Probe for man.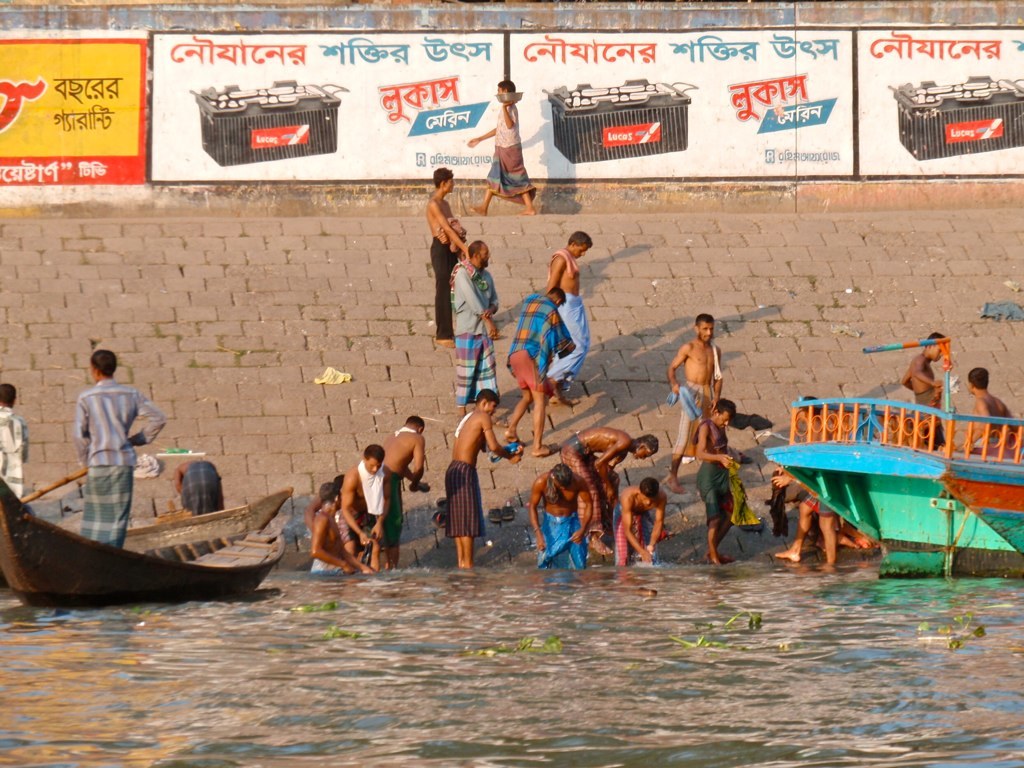
Probe result: {"x1": 548, "y1": 228, "x2": 593, "y2": 393}.
